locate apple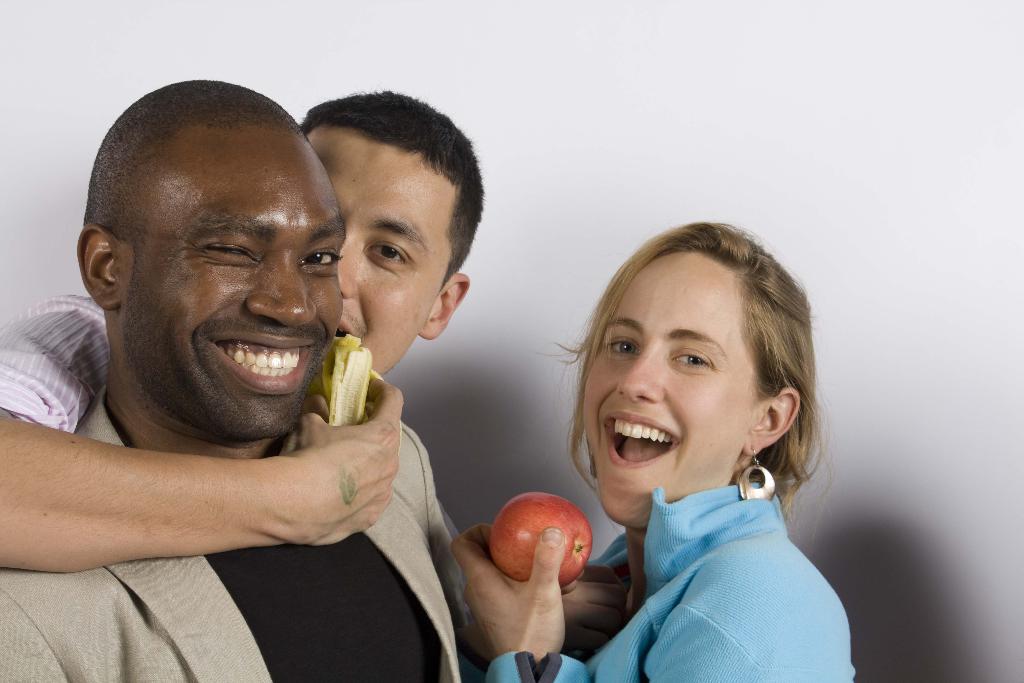
rect(484, 500, 607, 602)
